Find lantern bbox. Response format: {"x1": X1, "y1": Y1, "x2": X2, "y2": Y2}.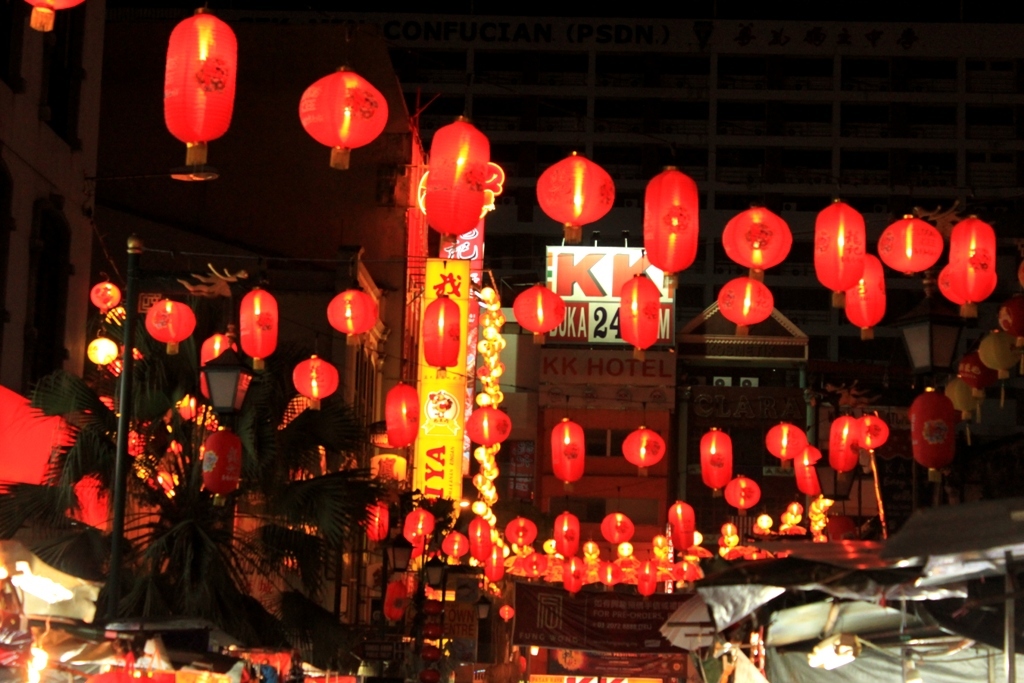
{"x1": 298, "y1": 65, "x2": 385, "y2": 167}.
